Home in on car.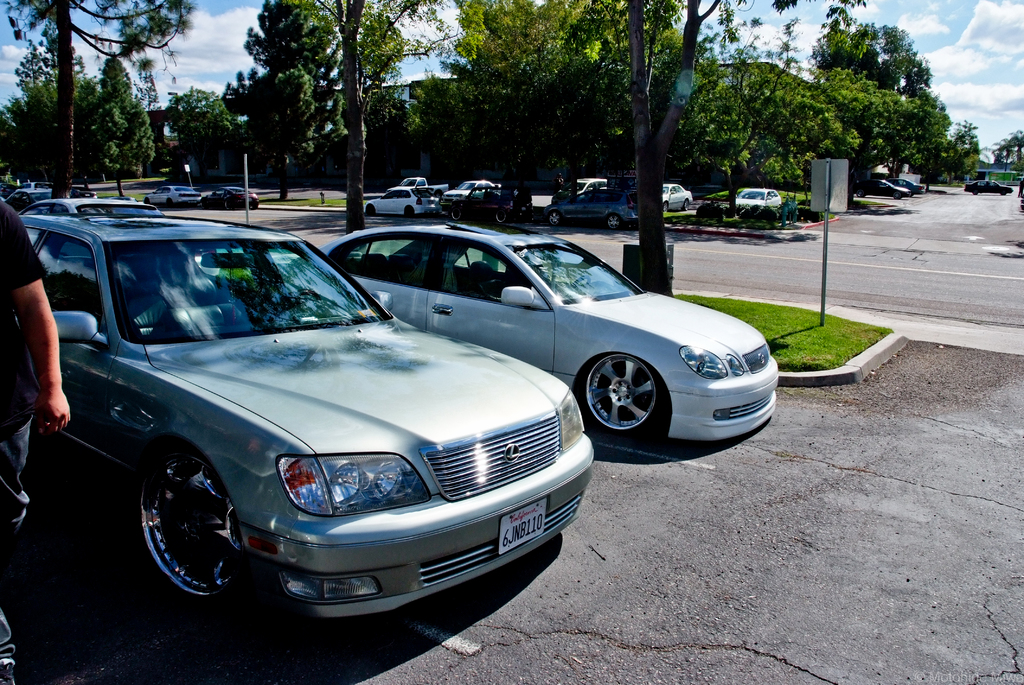
Homed in at x1=17, y1=197, x2=168, y2=274.
